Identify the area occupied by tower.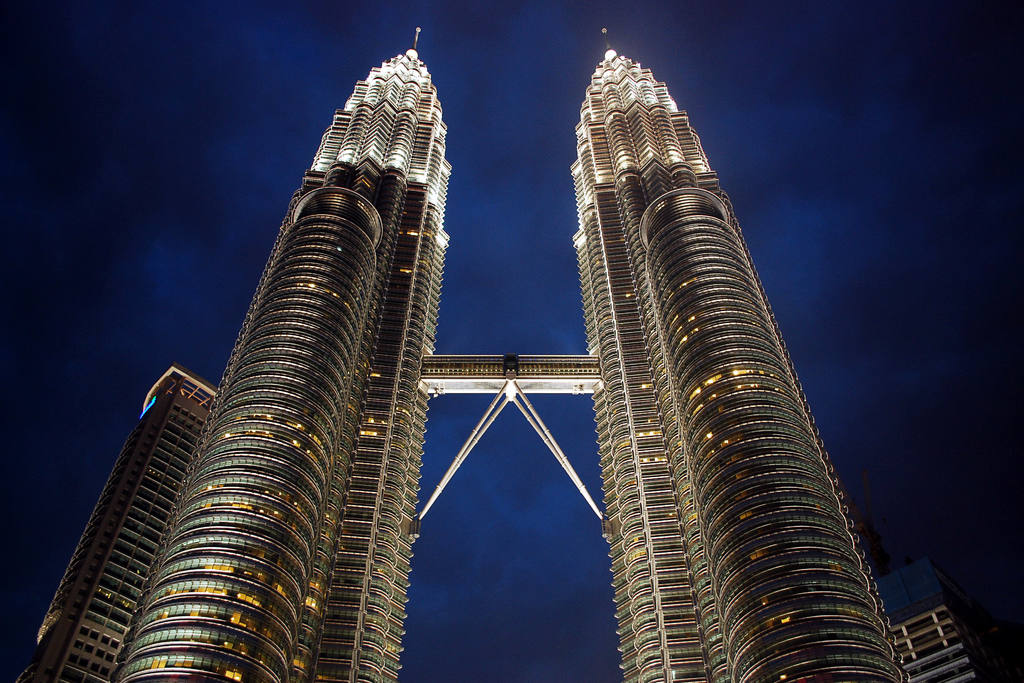
Area: detection(572, 19, 979, 682).
